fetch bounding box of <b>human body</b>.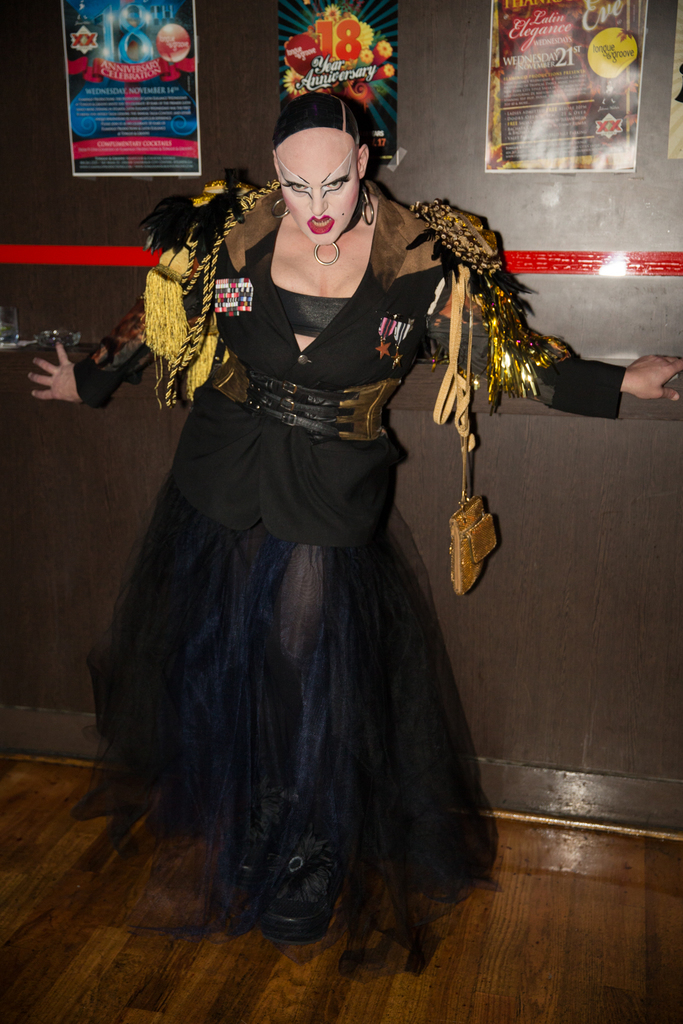
Bbox: select_region(22, 94, 682, 980).
